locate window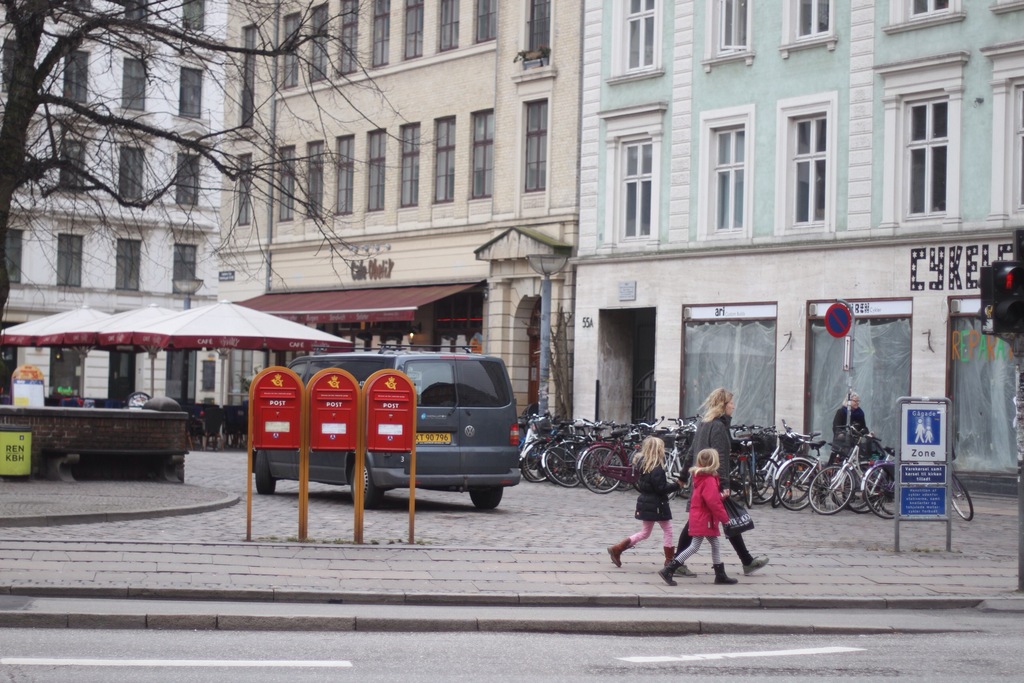
x1=616, y1=0, x2=665, y2=79
